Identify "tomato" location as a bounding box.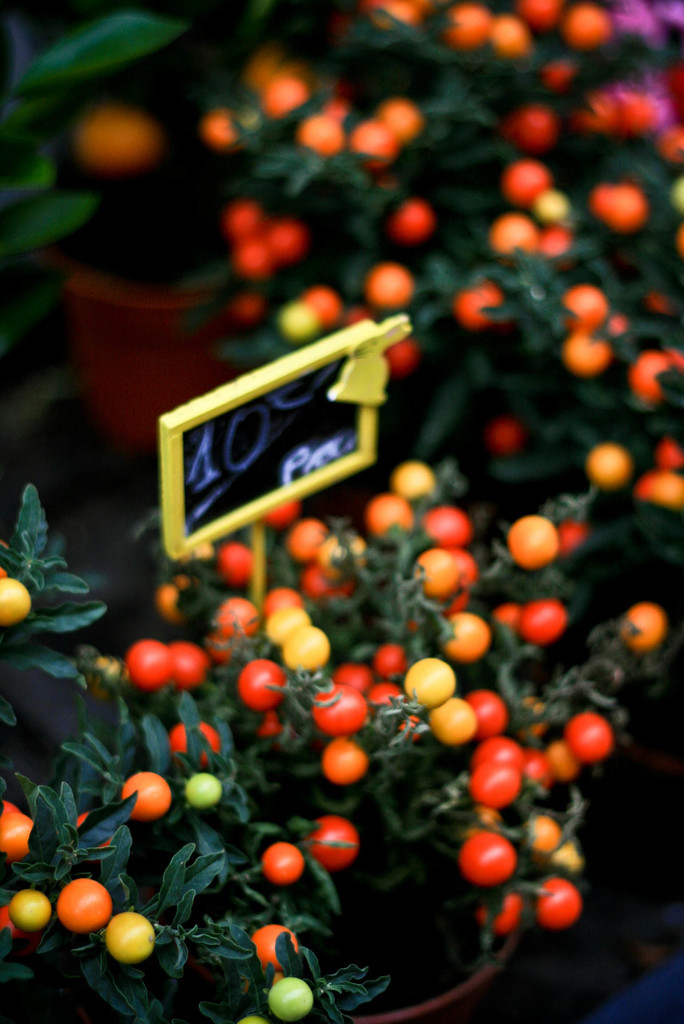
left=322, top=737, right=375, bottom=783.
